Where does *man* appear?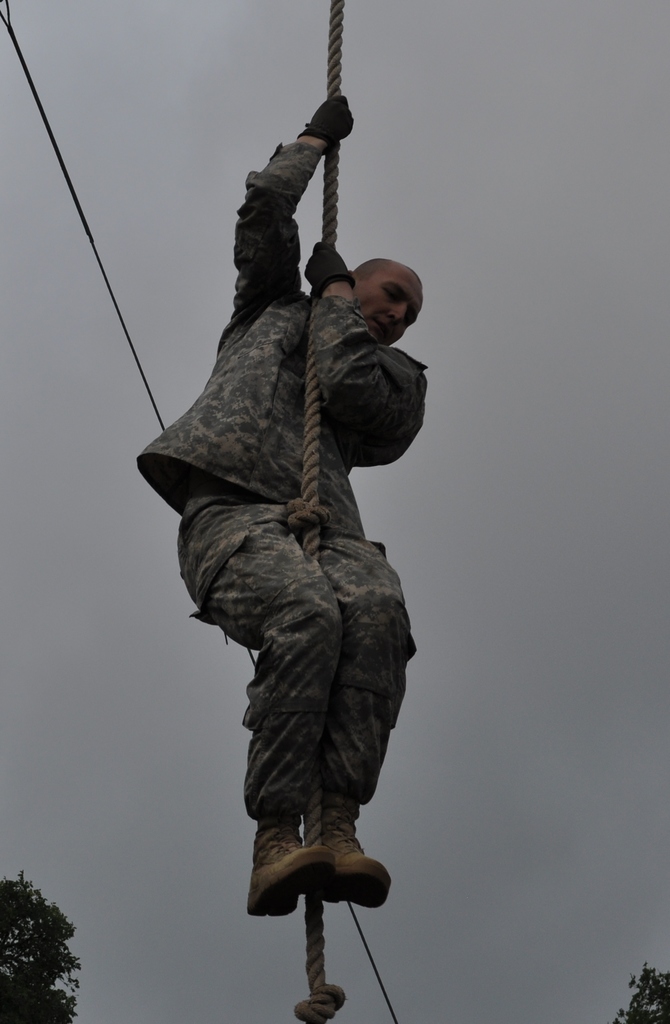
Appears at left=84, top=113, right=436, bottom=900.
